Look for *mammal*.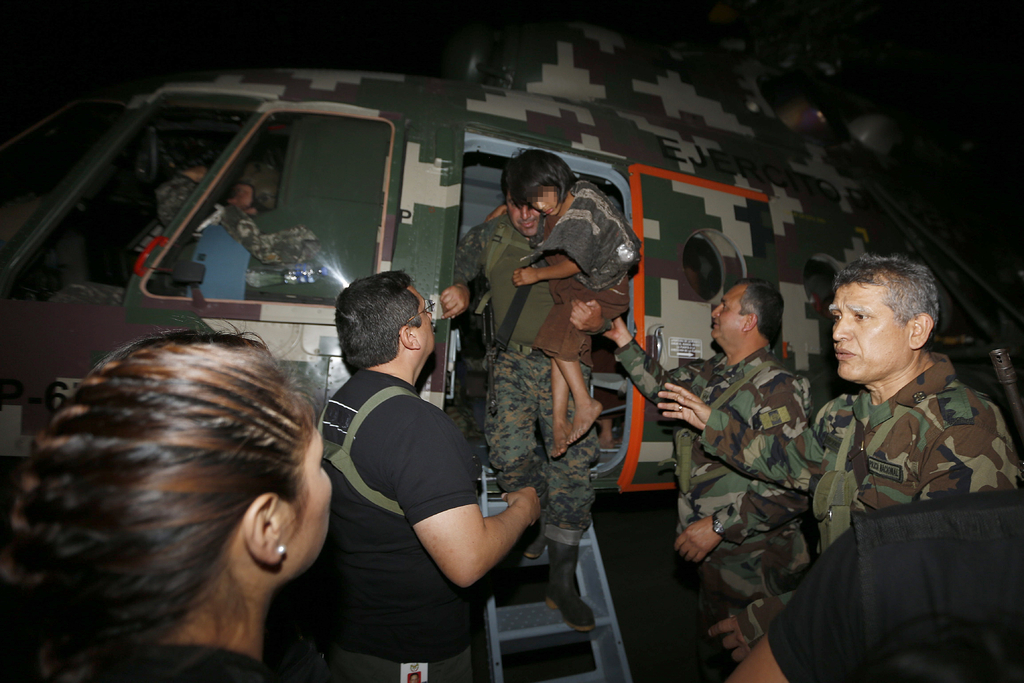
Found: region(603, 276, 809, 672).
